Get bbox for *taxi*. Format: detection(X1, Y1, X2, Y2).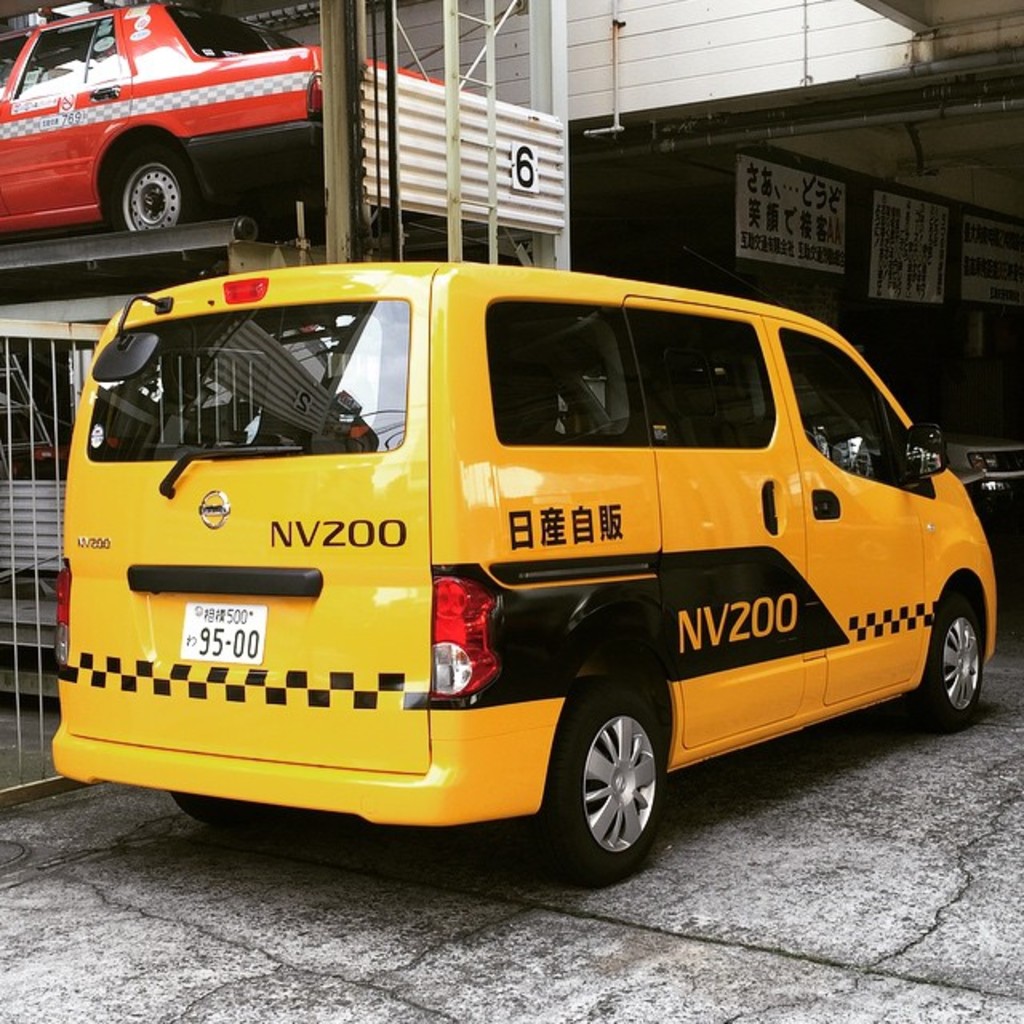
detection(53, 256, 990, 888).
